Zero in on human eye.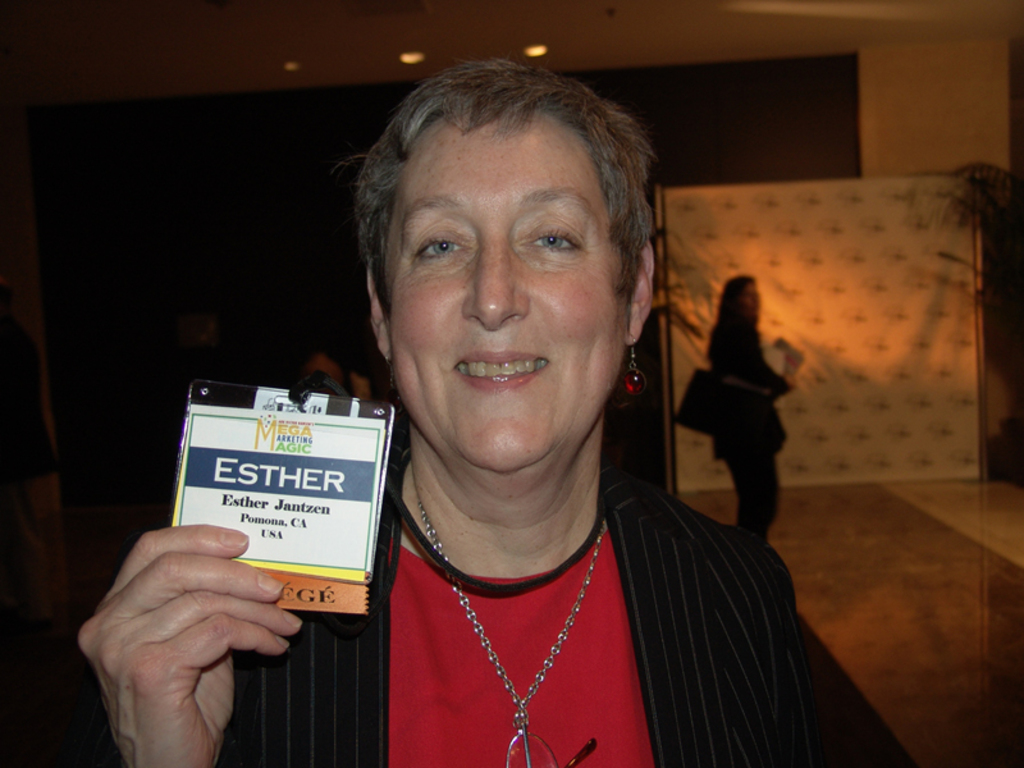
Zeroed in: <bbox>410, 227, 479, 262</bbox>.
